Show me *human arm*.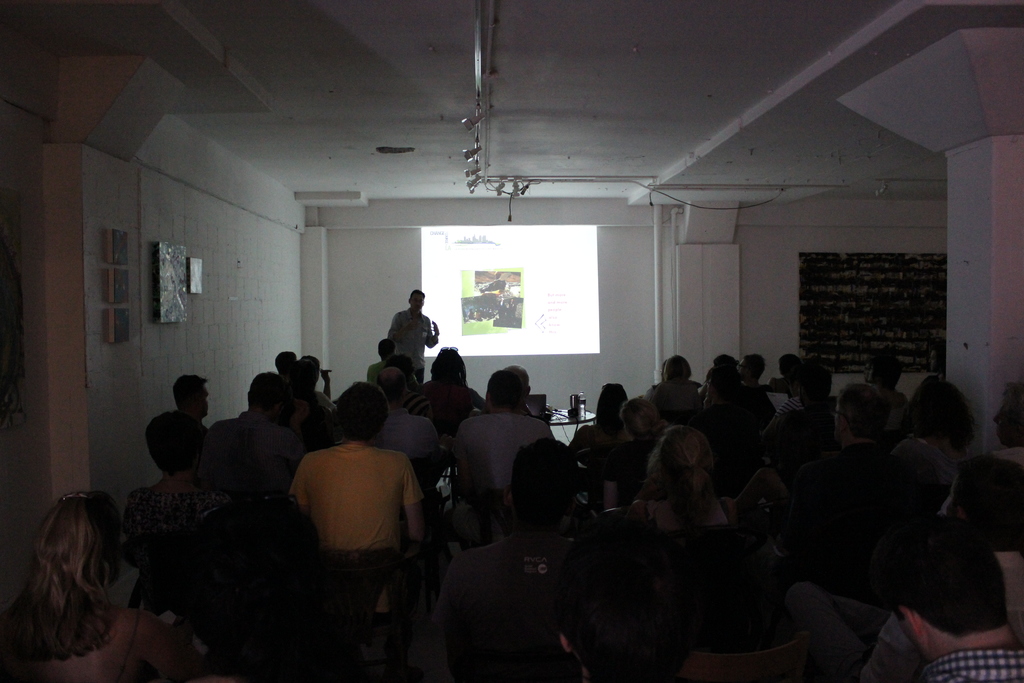
*human arm* is here: 278:432:298:473.
